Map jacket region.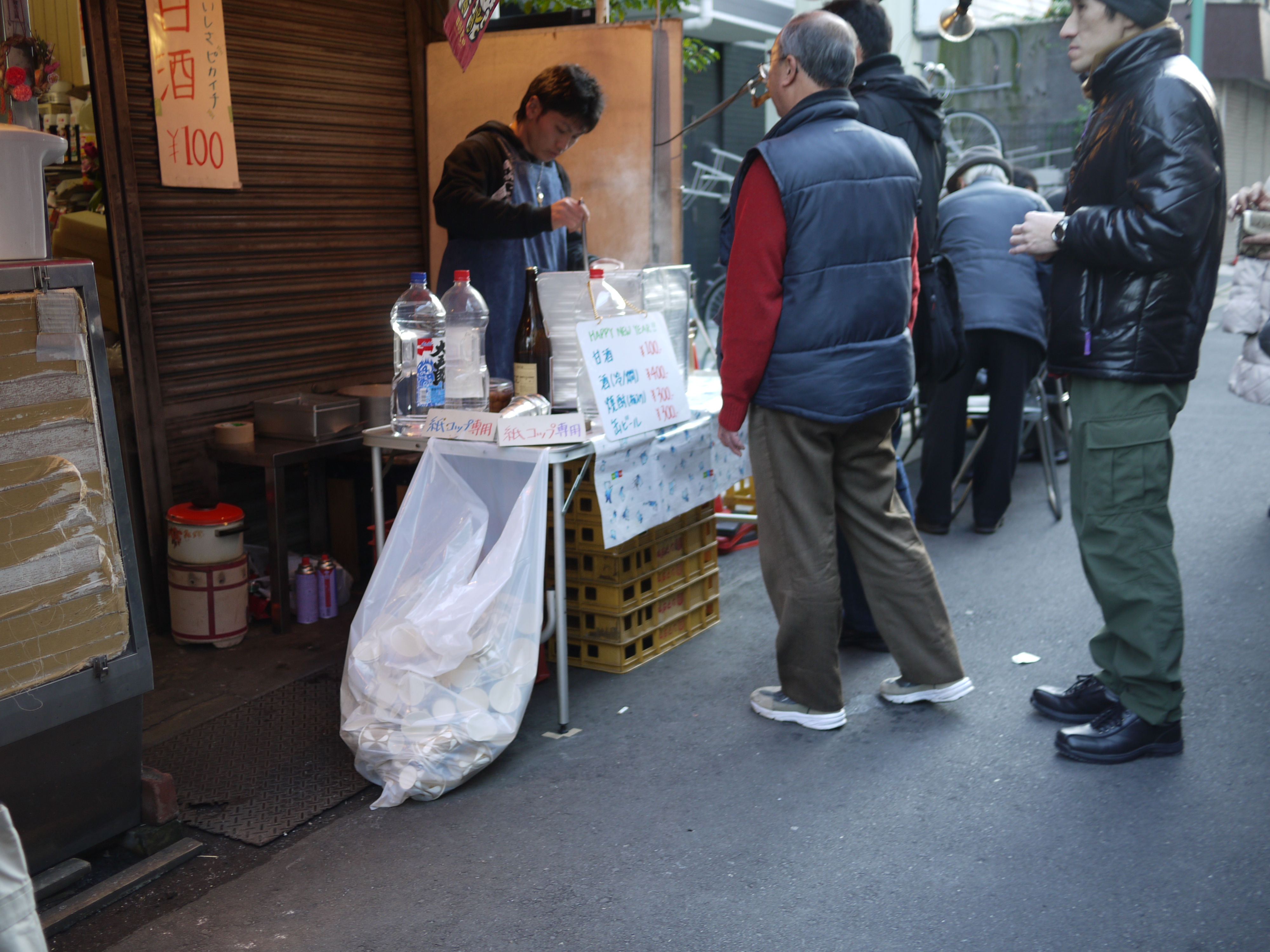
Mapped to region(268, 18, 298, 107).
